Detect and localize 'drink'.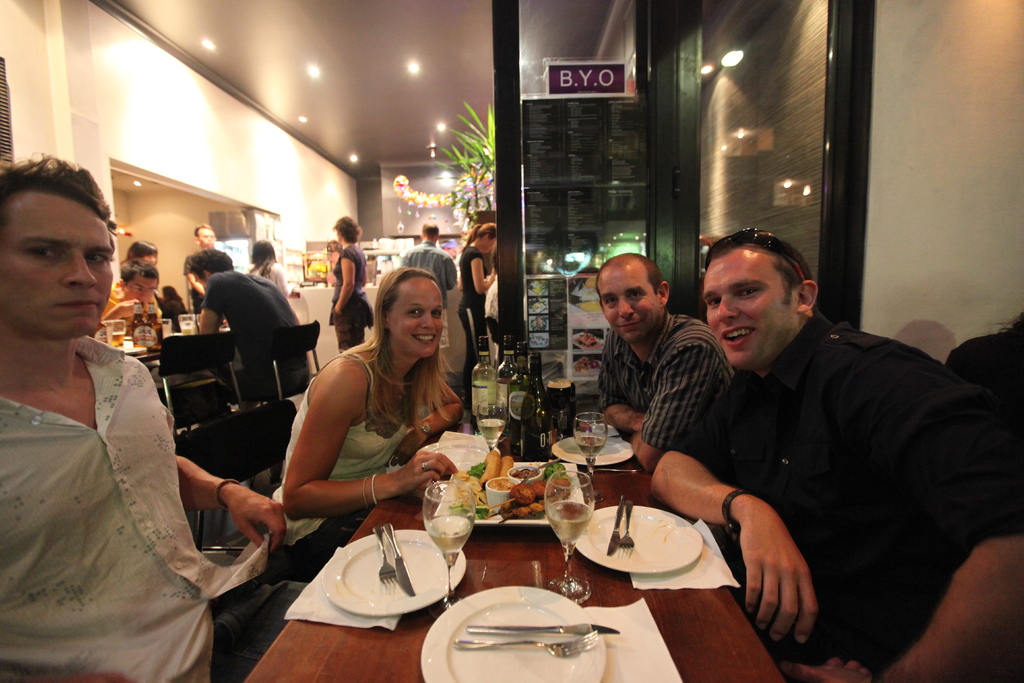
Localized at crop(479, 403, 505, 448).
